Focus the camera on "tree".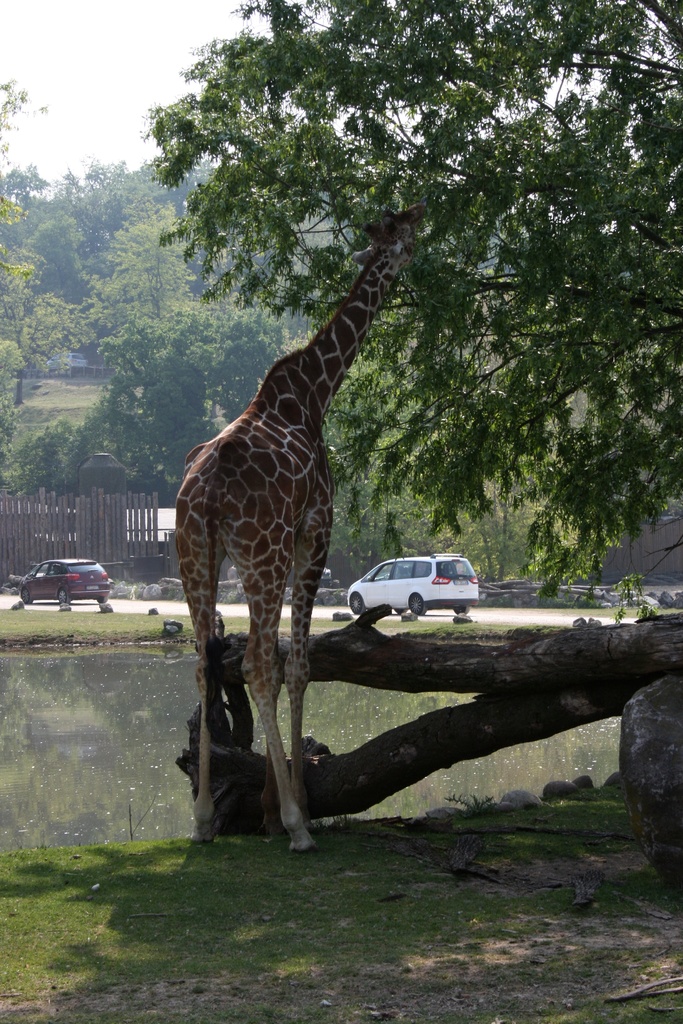
Focus region: BBox(148, 0, 682, 603).
